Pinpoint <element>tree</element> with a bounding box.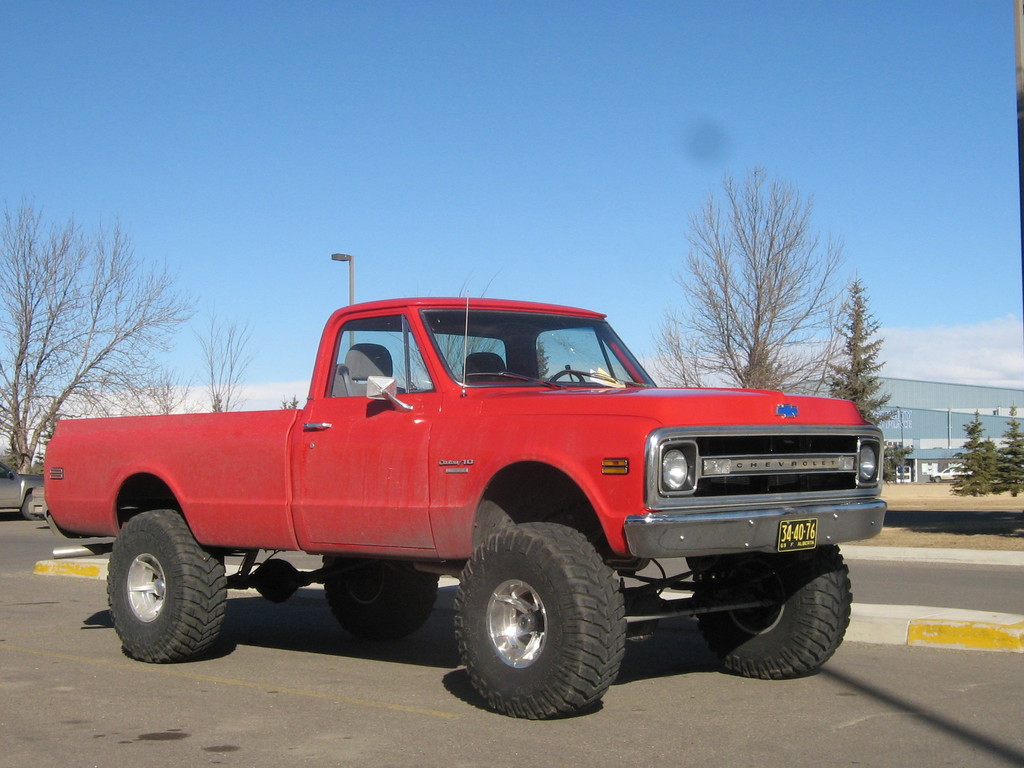
(left=0, top=192, right=203, bottom=478).
